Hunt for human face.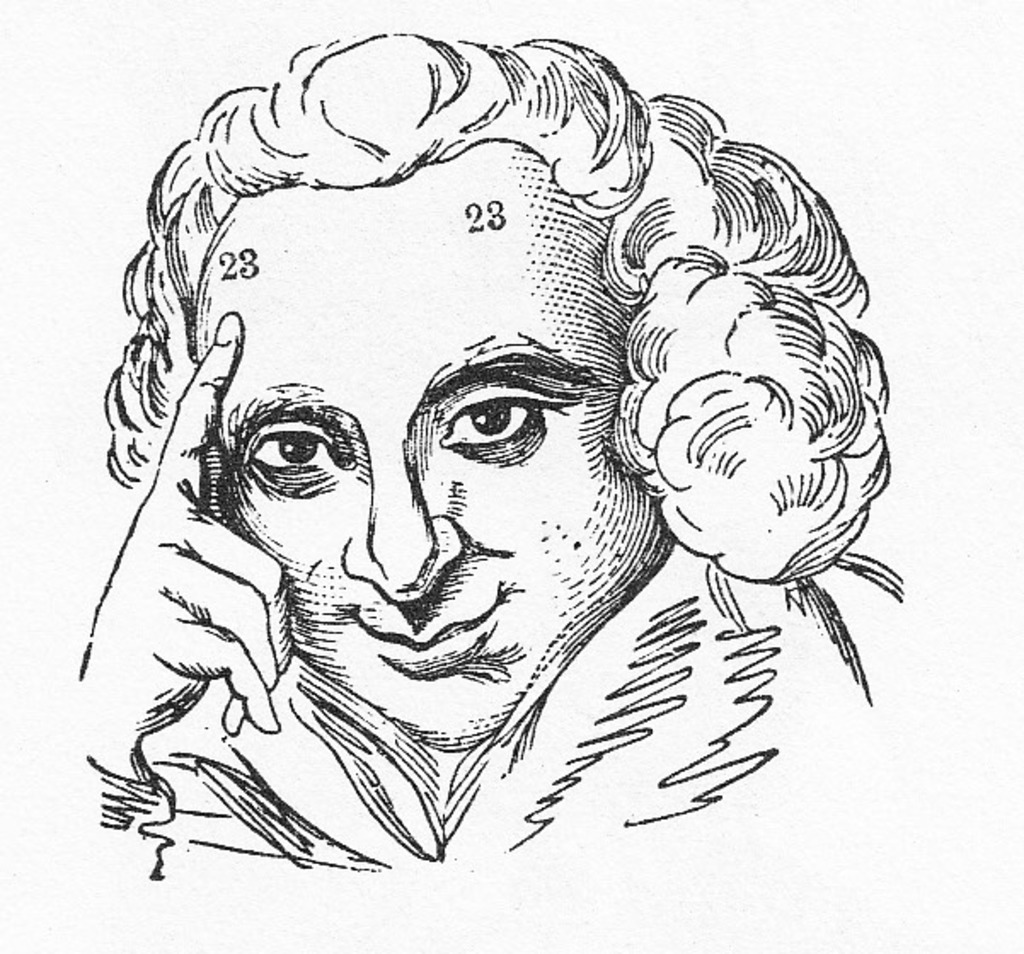
Hunted down at 201 136 663 750.
